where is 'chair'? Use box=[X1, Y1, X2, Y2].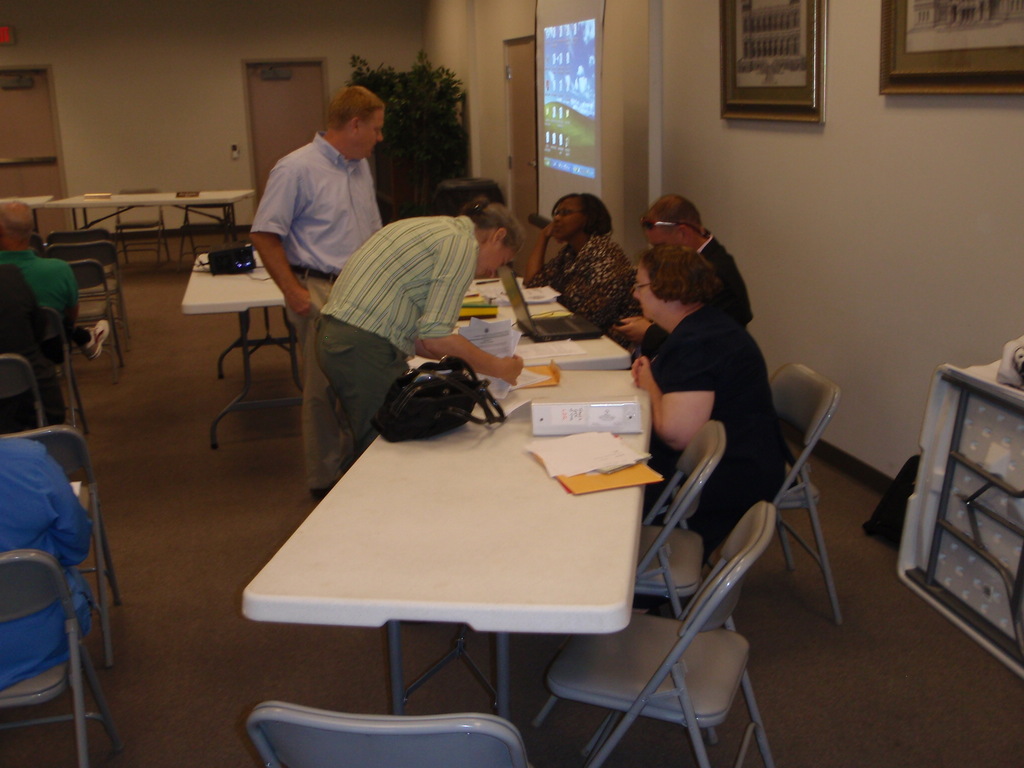
box=[0, 353, 47, 426].
